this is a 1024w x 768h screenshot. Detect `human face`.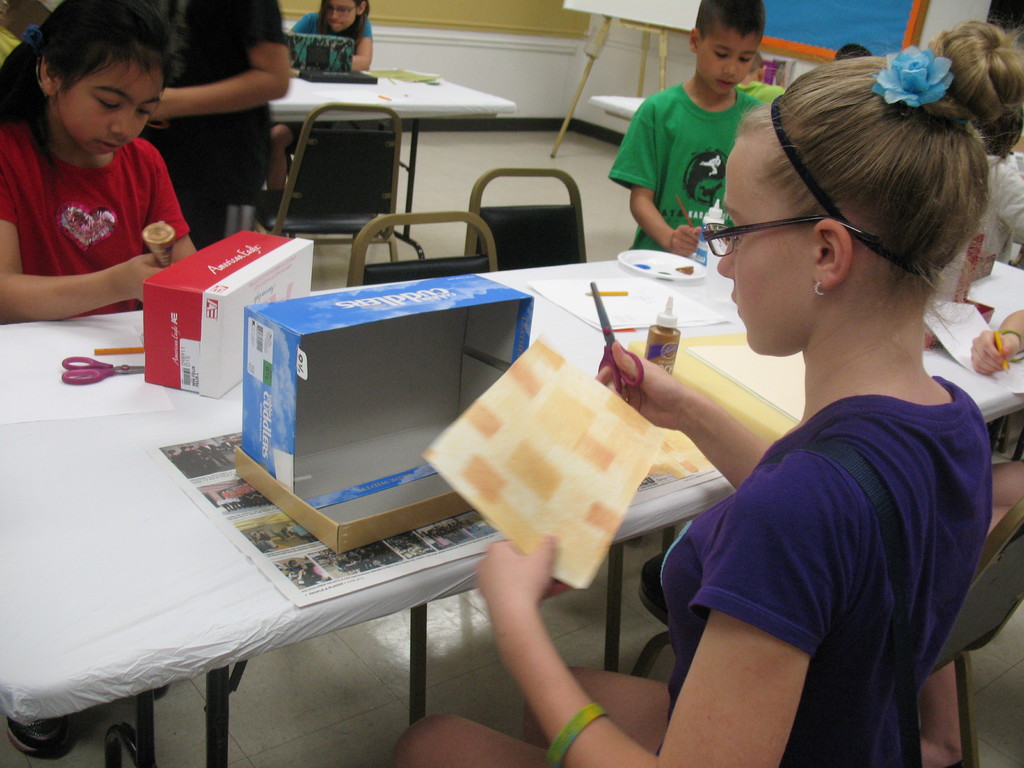
[698, 23, 761, 94].
